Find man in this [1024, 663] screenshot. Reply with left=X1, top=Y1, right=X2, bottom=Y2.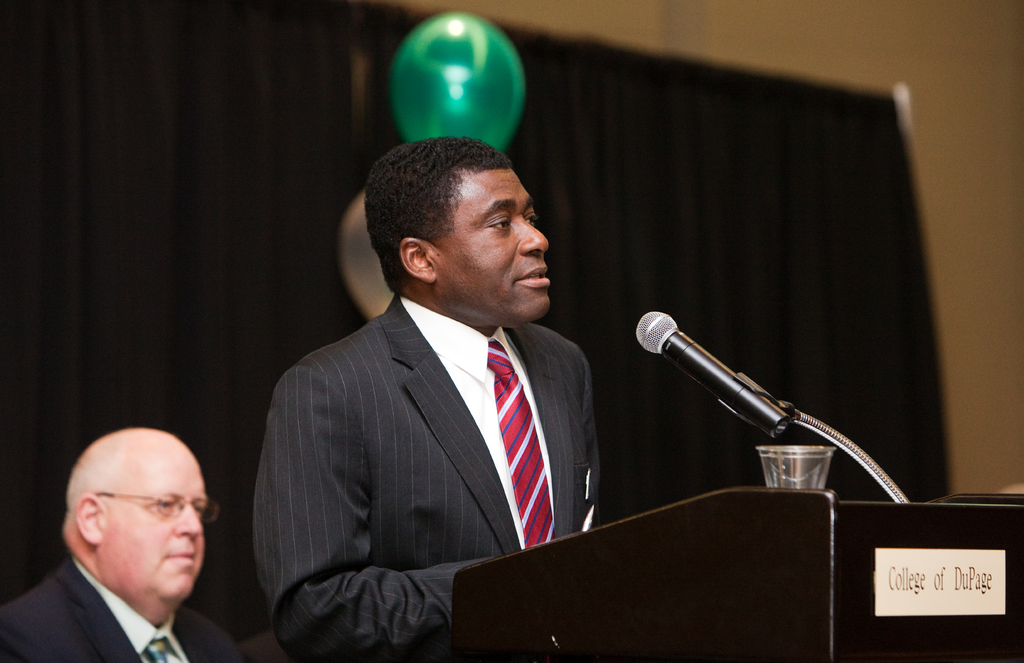
left=234, top=122, right=630, bottom=657.
